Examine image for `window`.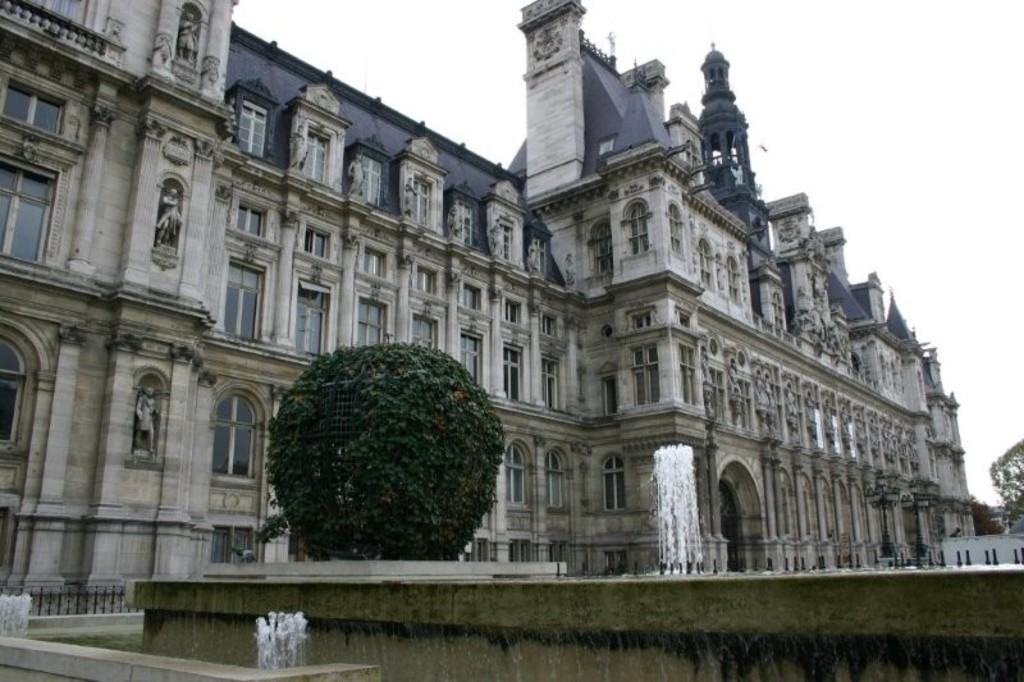
Examination result: pyautogui.locateOnScreen(219, 255, 271, 340).
